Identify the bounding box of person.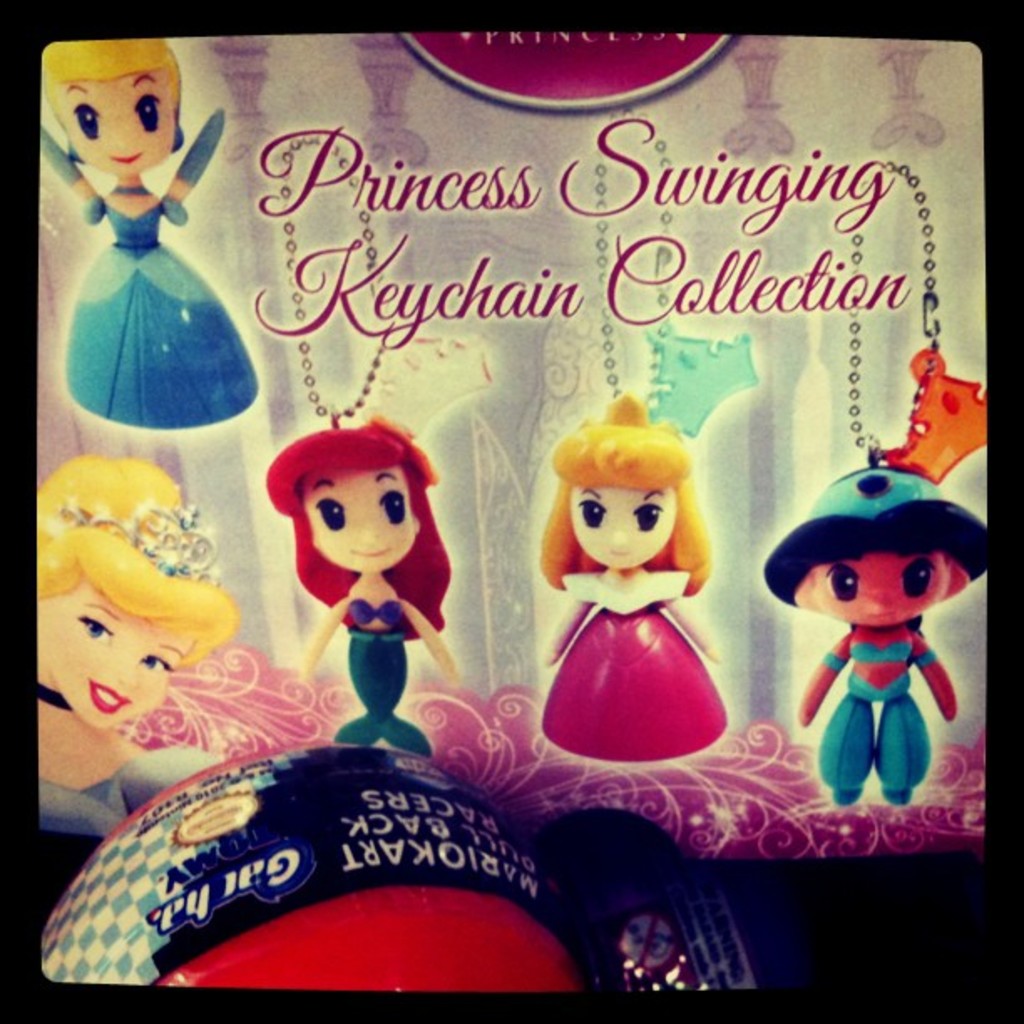
(534,393,726,763).
